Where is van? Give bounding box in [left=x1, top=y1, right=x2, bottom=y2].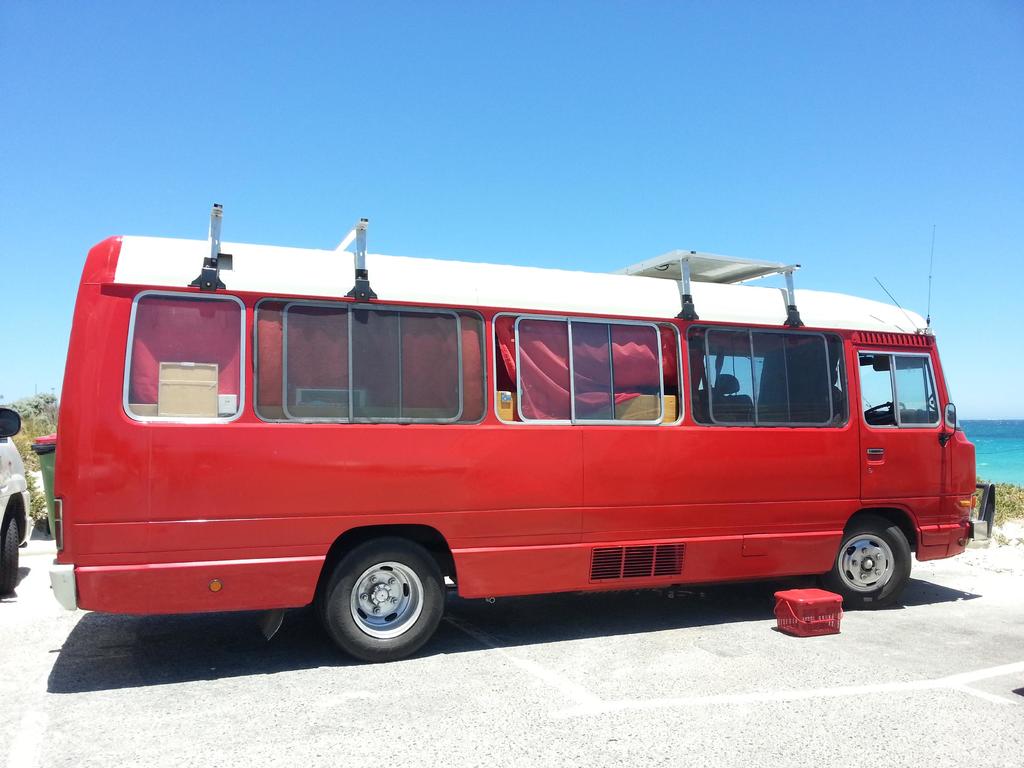
[left=45, top=197, right=1000, bottom=662].
